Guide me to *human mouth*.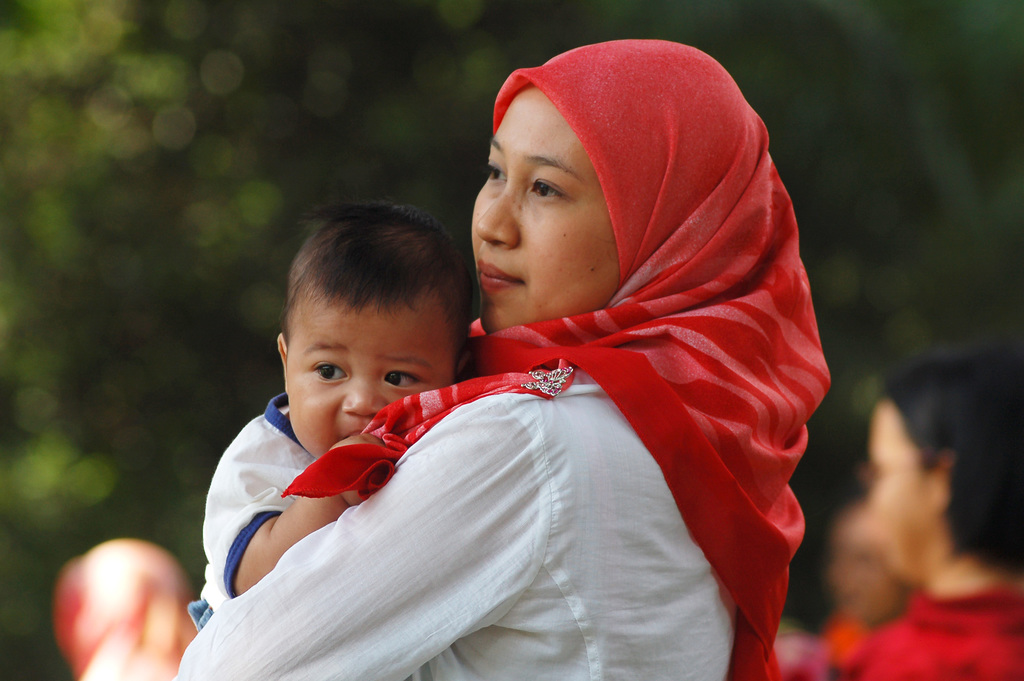
Guidance: [476, 260, 521, 291].
